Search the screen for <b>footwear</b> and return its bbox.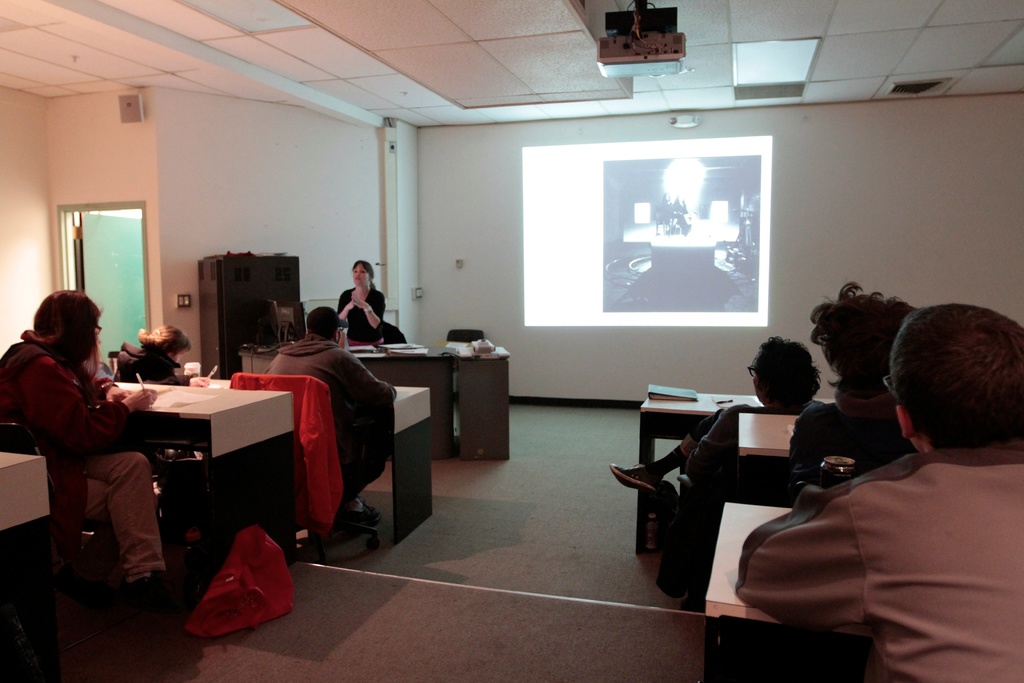
Found: 611,463,661,502.
